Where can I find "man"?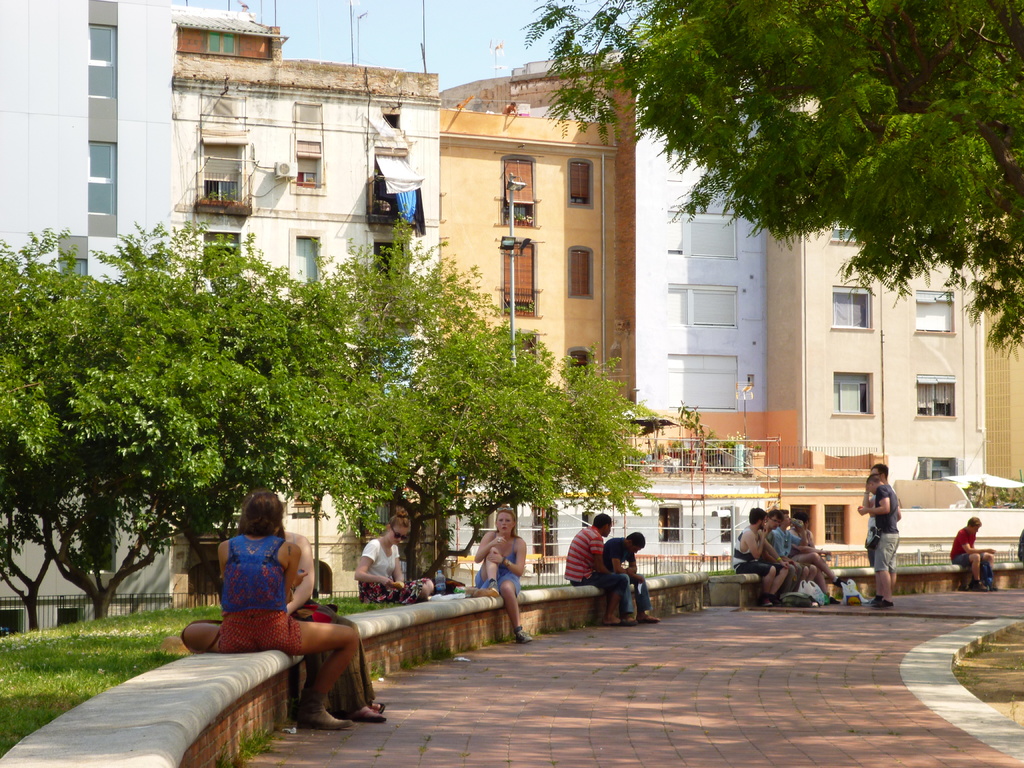
You can find it at region(735, 507, 787, 610).
